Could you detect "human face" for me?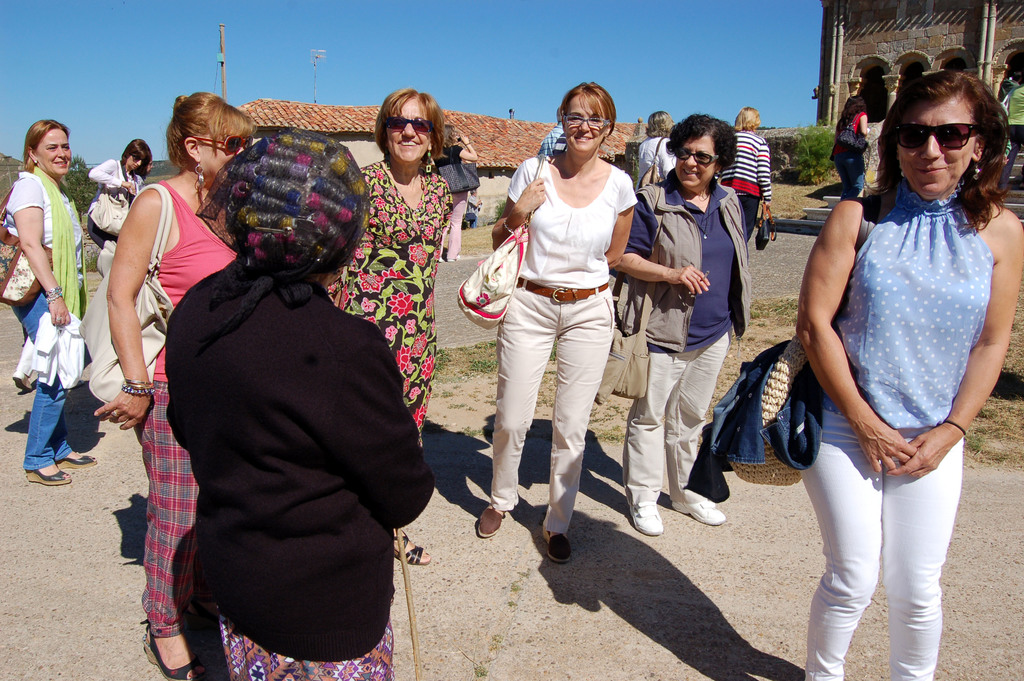
Detection result: detection(897, 104, 975, 199).
